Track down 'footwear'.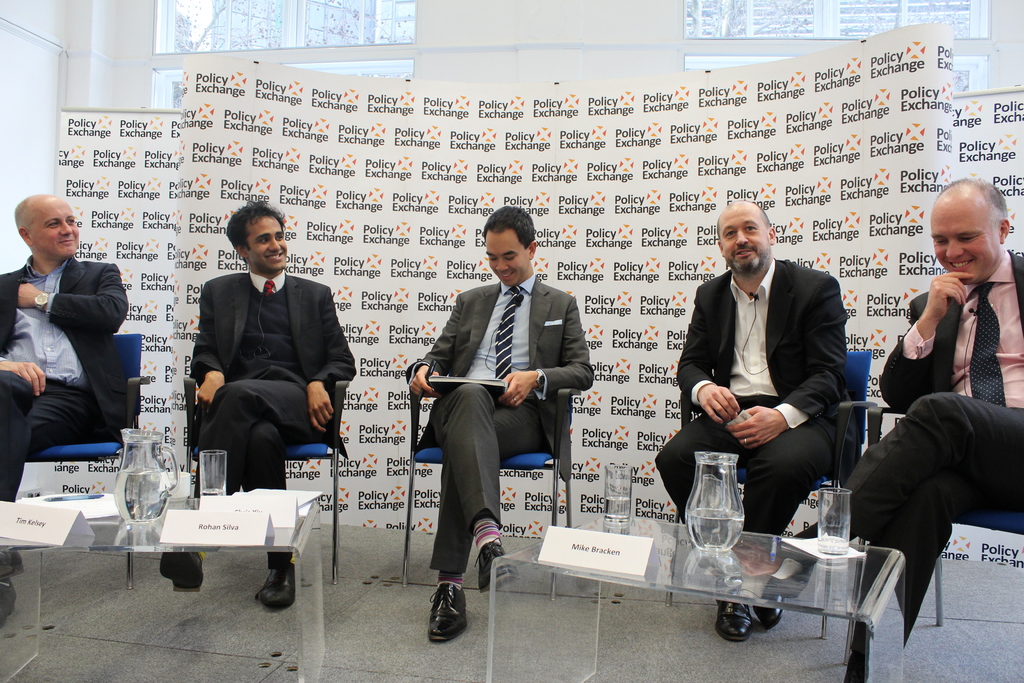
Tracked to crop(159, 548, 204, 591).
